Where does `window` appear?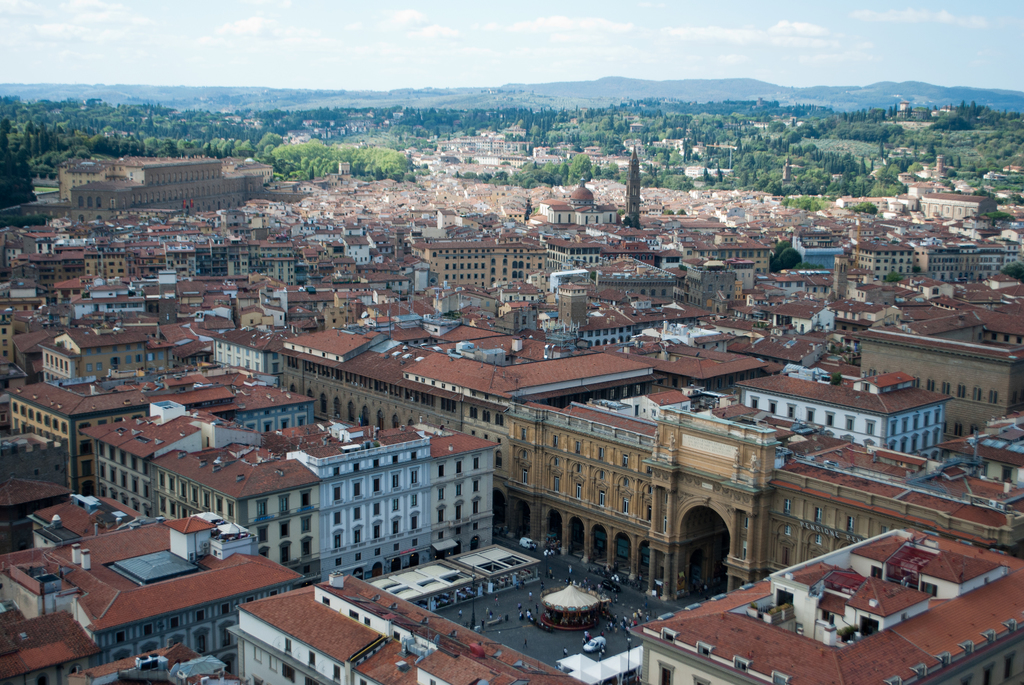
Appears at 0/340/4/346.
